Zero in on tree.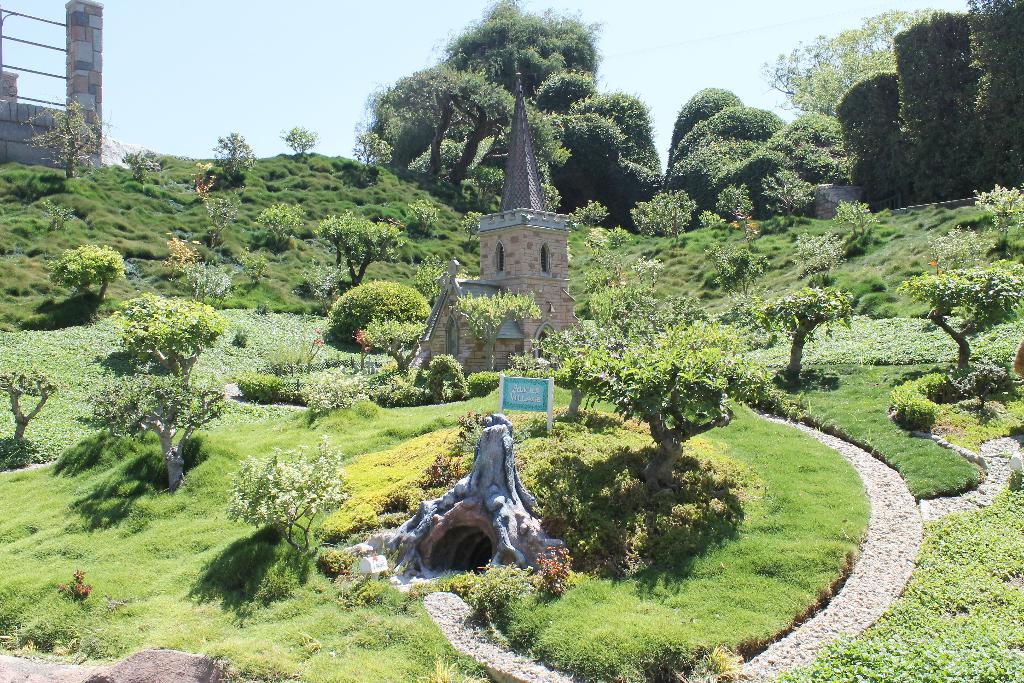
Zeroed in: [x1=76, y1=374, x2=232, y2=488].
